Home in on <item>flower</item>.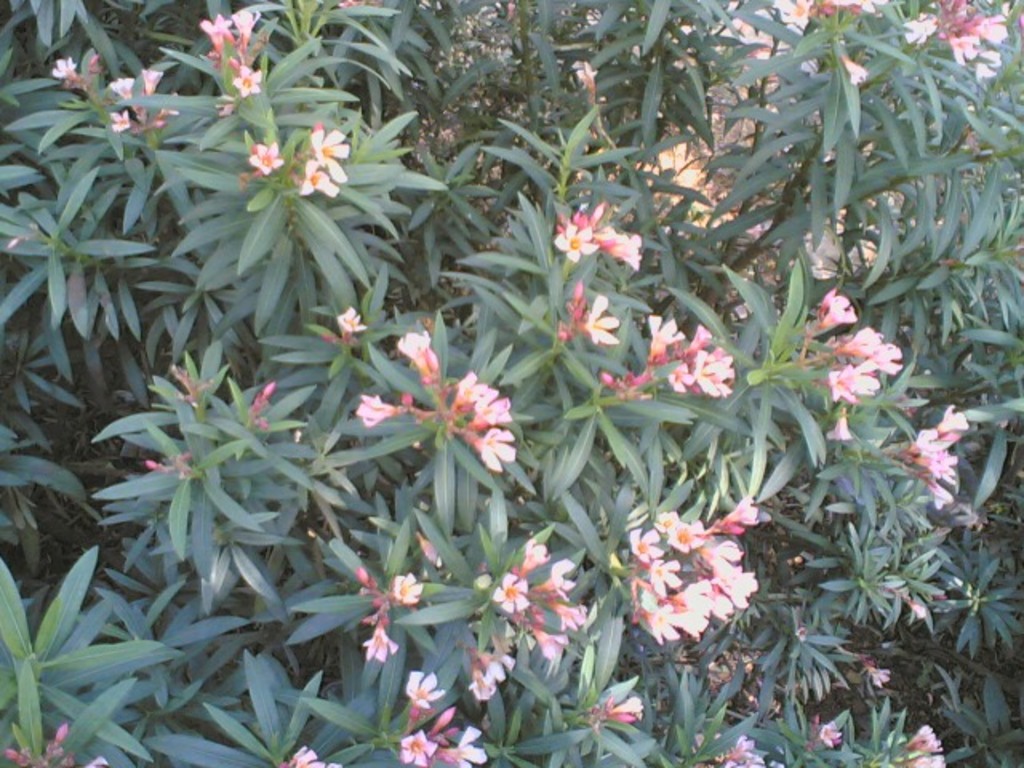
Homed in at (654,317,680,358).
